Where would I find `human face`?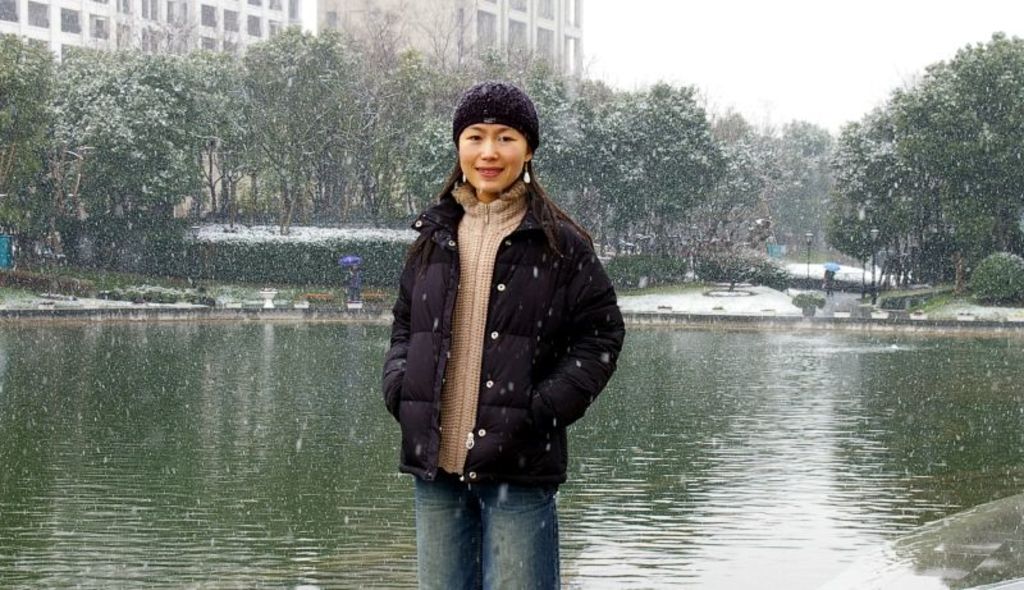
At region(457, 125, 526, 193).
